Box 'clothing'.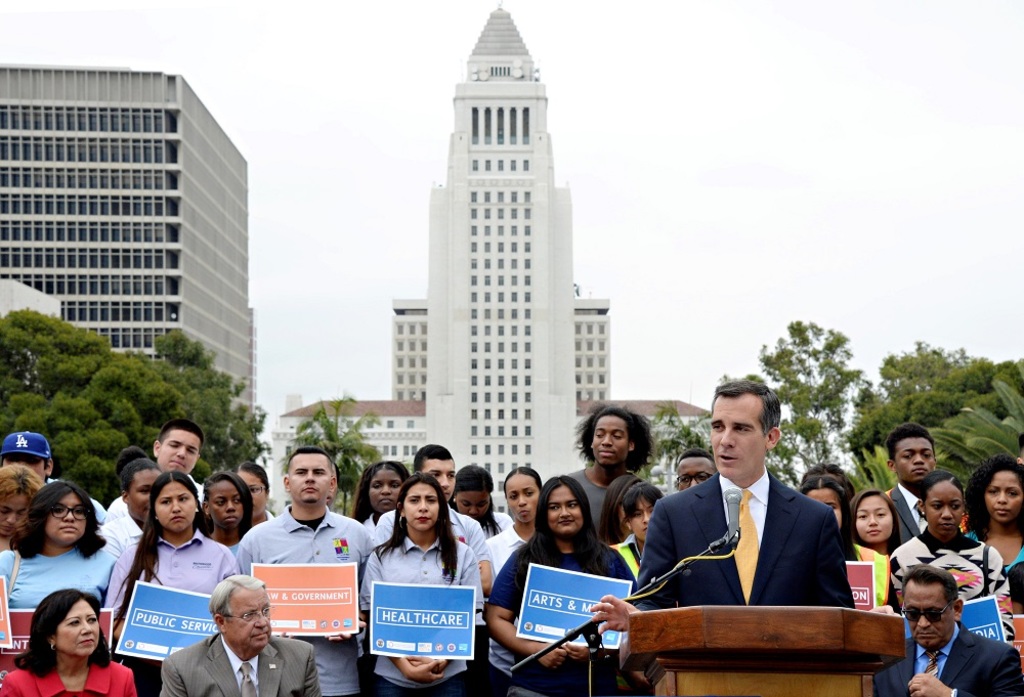
region(874, 622, 1023, 696).
